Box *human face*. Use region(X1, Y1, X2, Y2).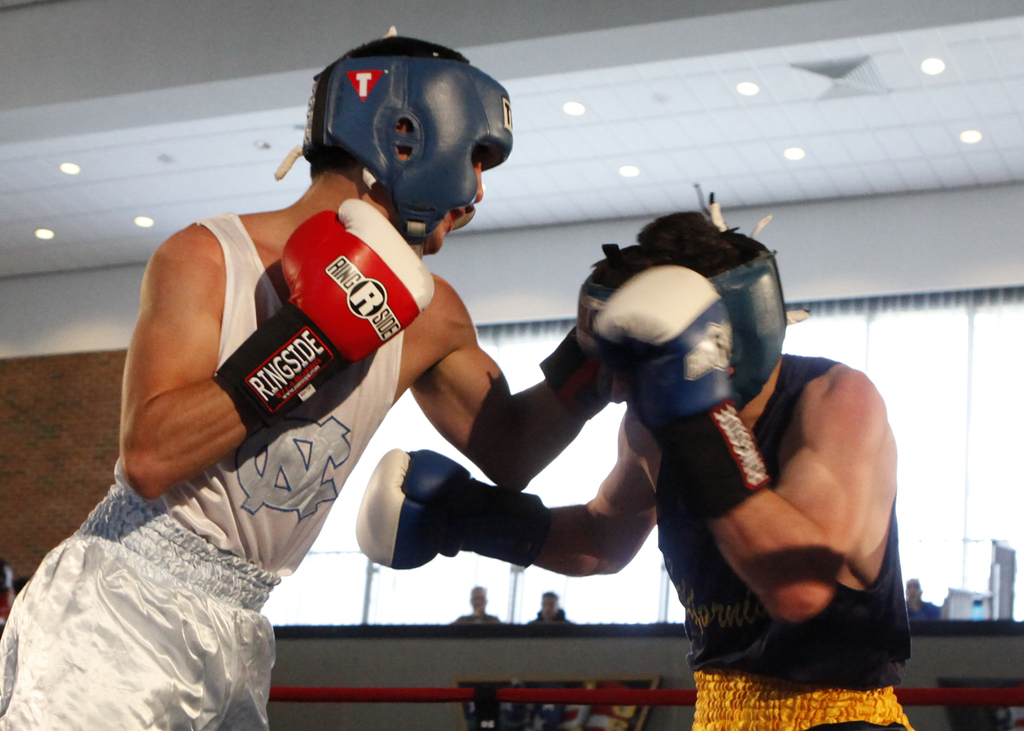
region(425, 150, 485, 255).
